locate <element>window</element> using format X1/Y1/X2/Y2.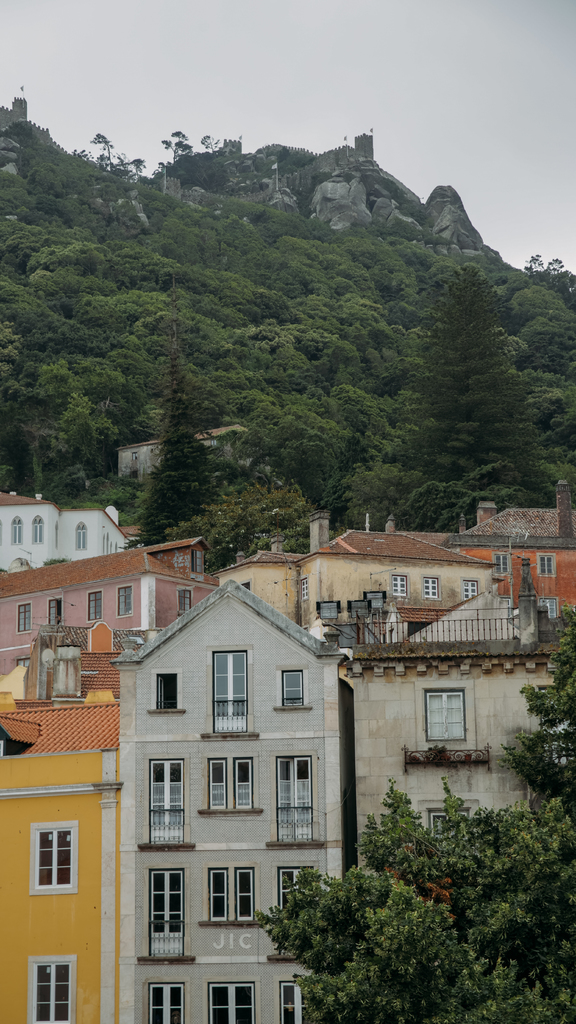
207/756/249/810.
